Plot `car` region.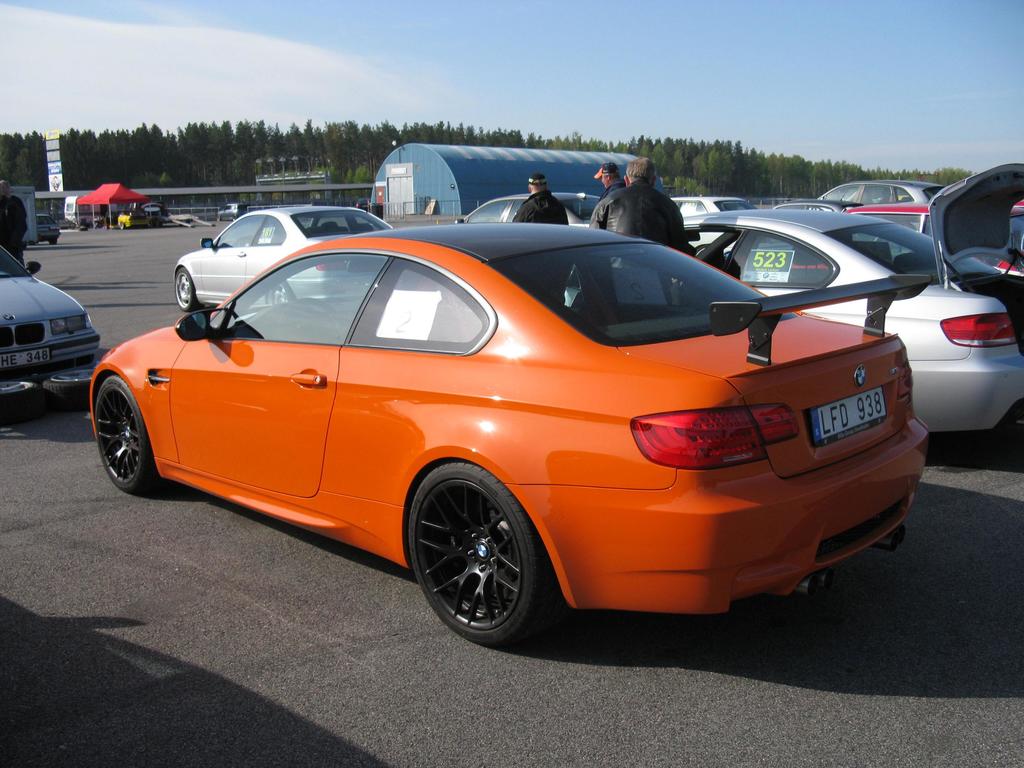
Plotted at region(694, 212, 1023, 435).
